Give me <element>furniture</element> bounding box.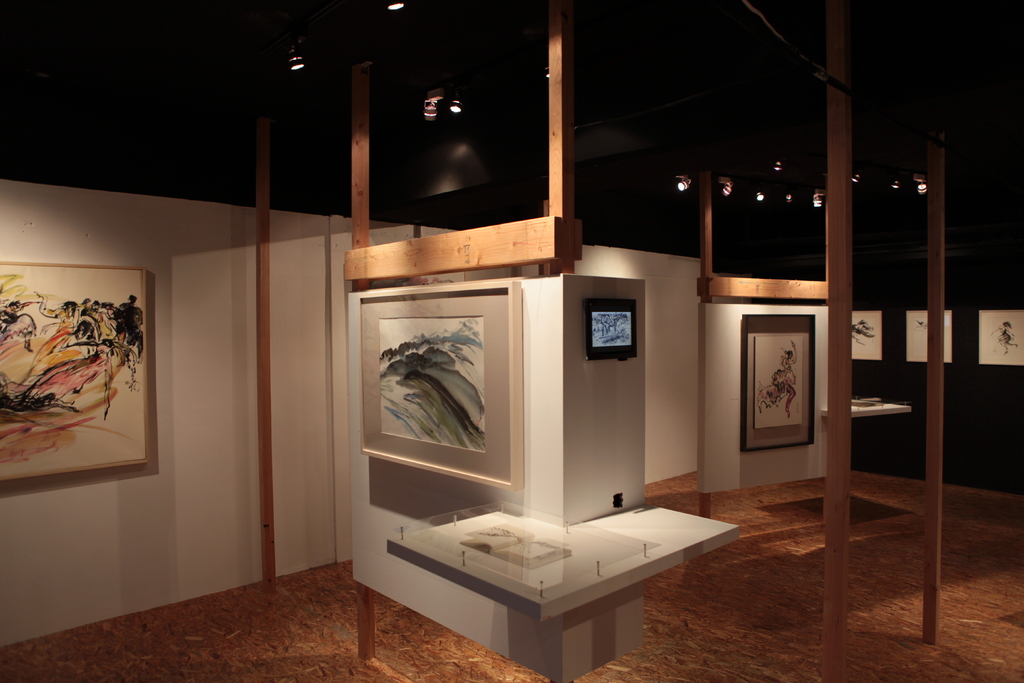
locate(820, 399, 911, 420).
